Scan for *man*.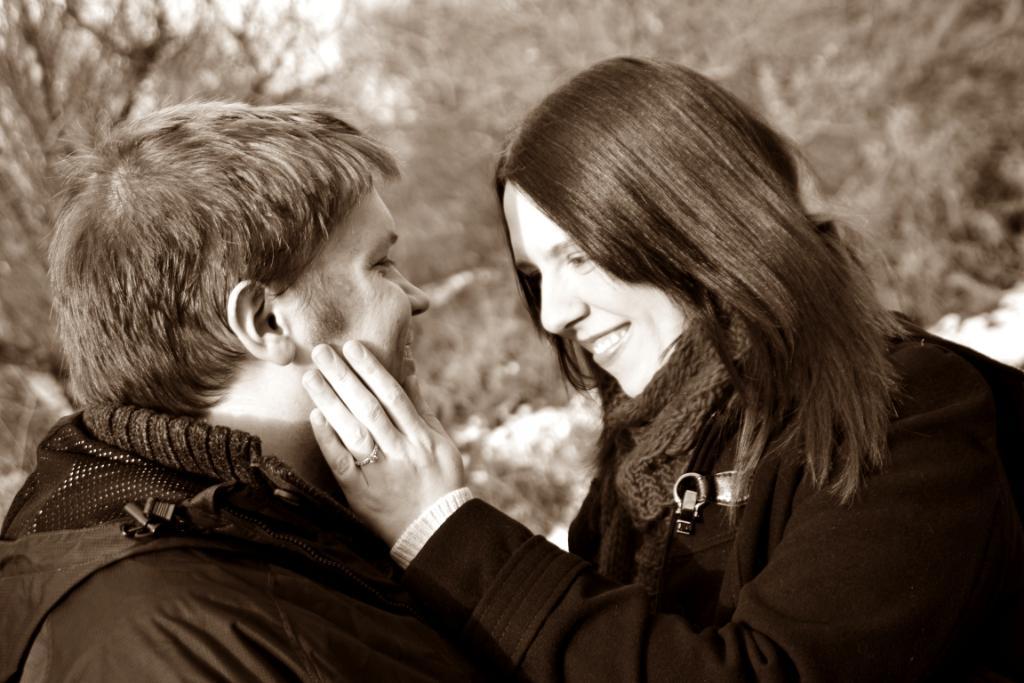
Scan result: x1=0, y1=94, x2=499, y2=682.
